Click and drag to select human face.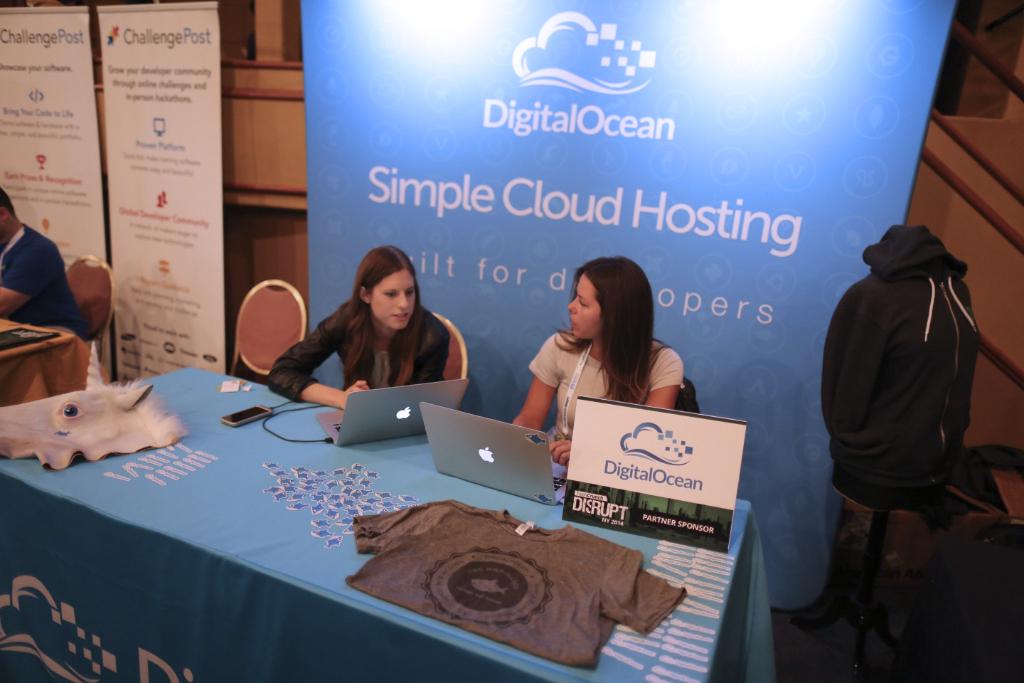
Selection: (569, 273, 603, 342).
